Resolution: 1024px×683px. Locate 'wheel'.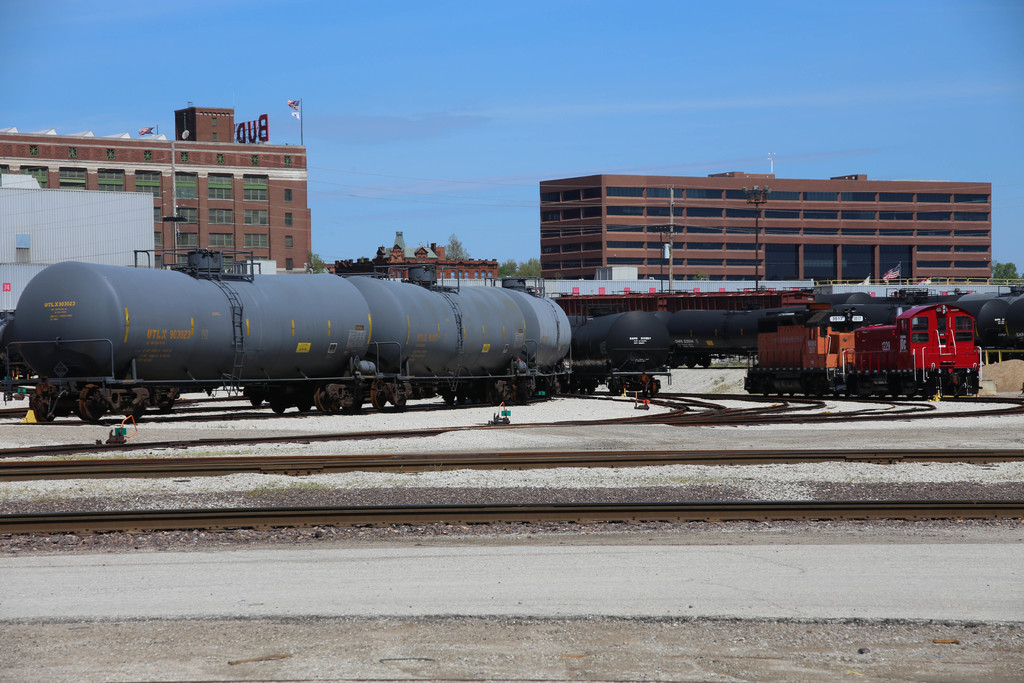
crop(317, 384, 335, 413).
